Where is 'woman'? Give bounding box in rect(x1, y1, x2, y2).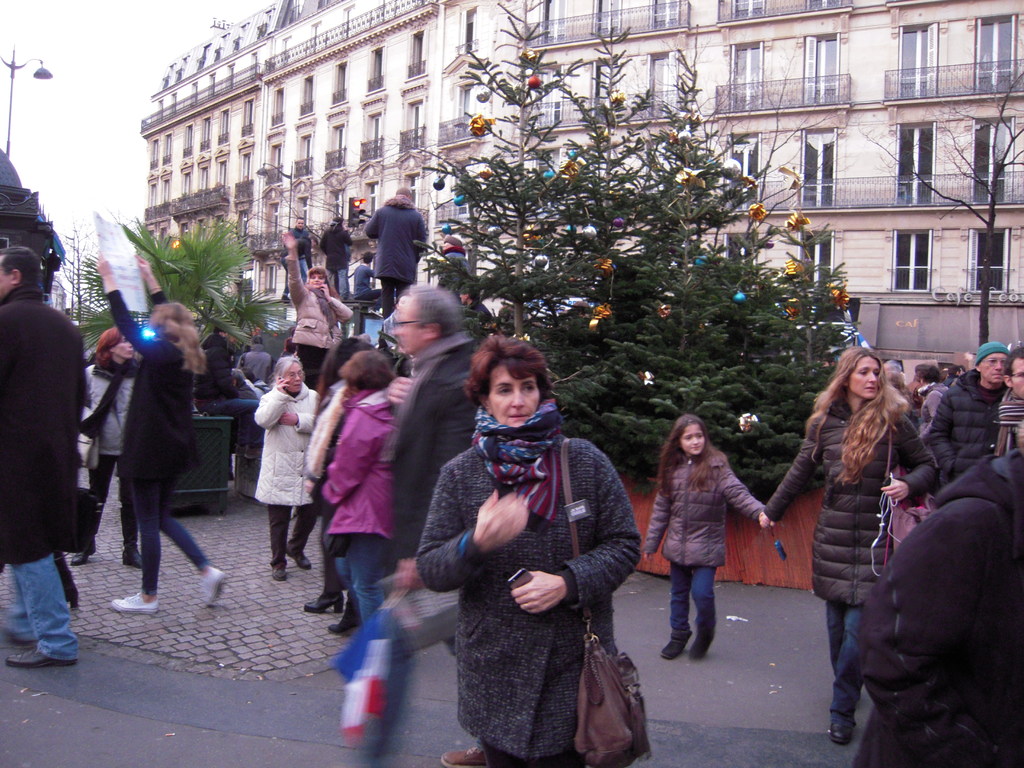
rect(765, 346, 936, 760).
